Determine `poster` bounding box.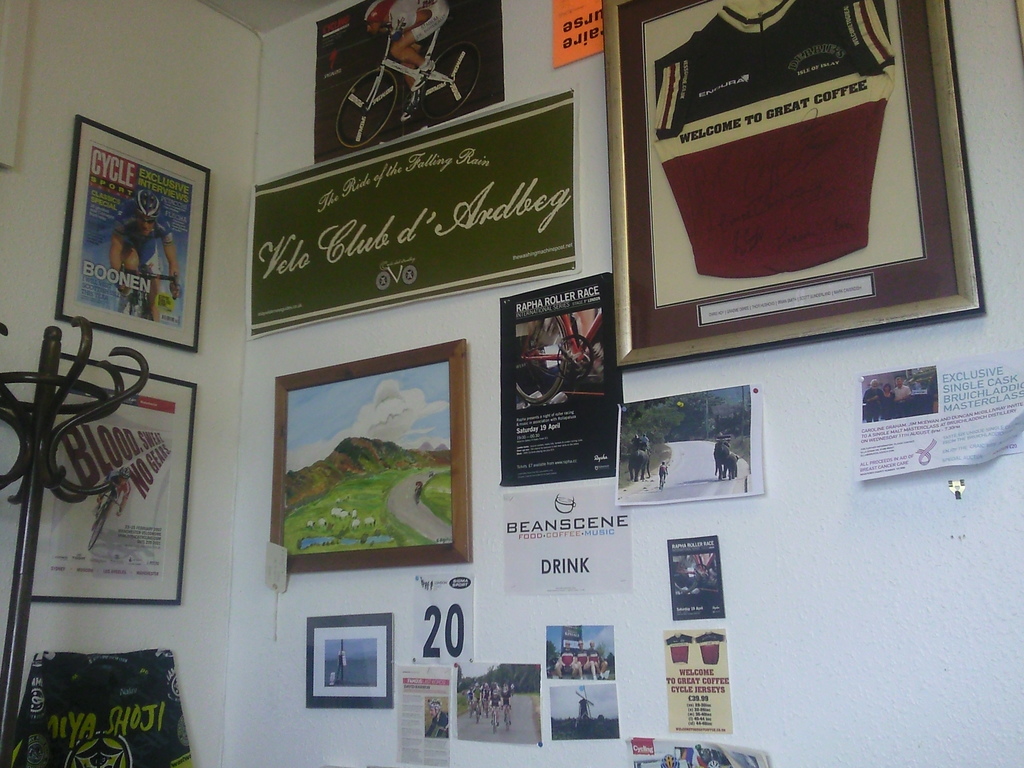
Determined: {"x1": 616, "y1": 3, "x2": 963, "y2": 352}.
